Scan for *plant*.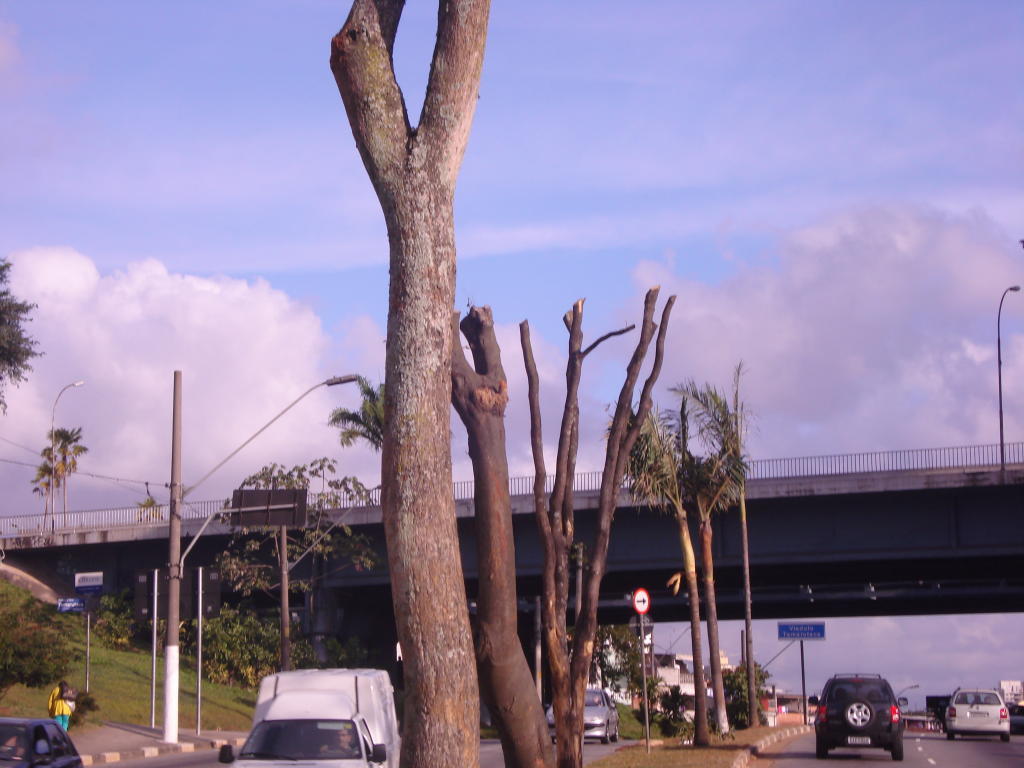
Scan result: box(634, 674, 665, 705).
